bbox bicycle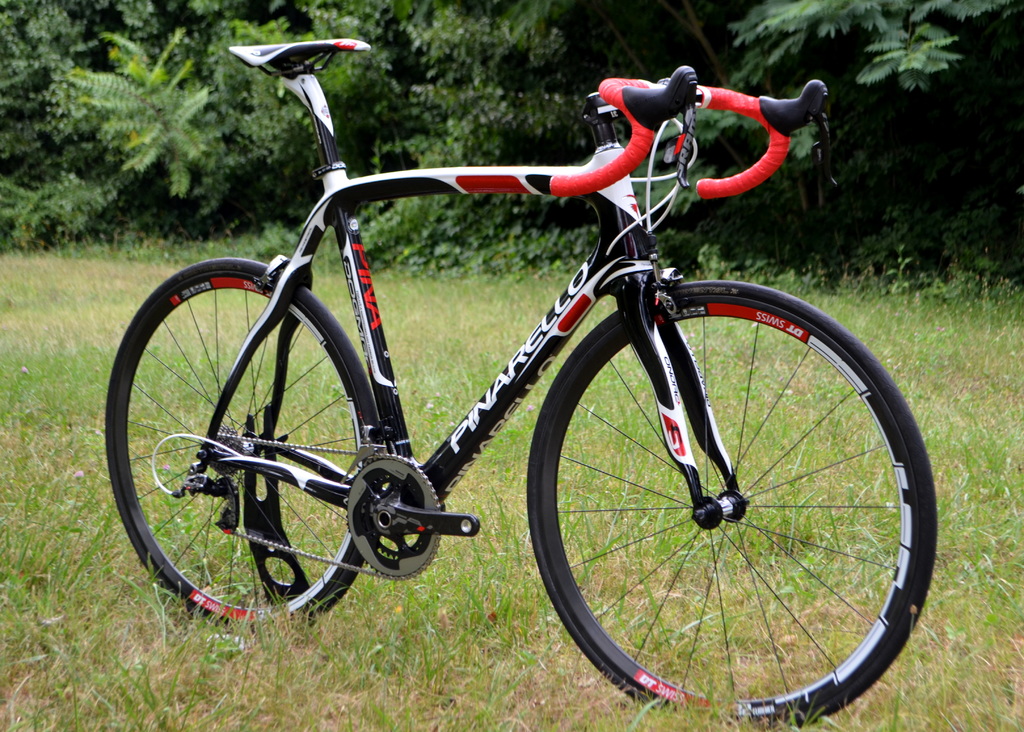
bbox(99, 41, 964, 709)
